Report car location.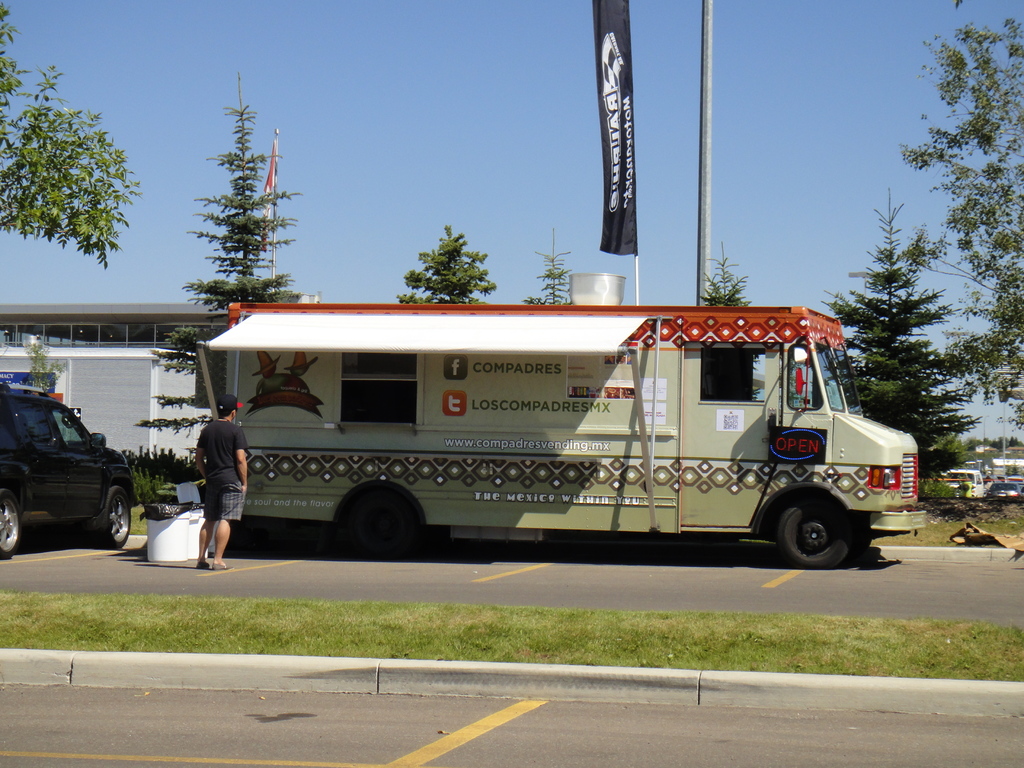
Report: (x1=8, y1=383, x2=139, y2=560).
